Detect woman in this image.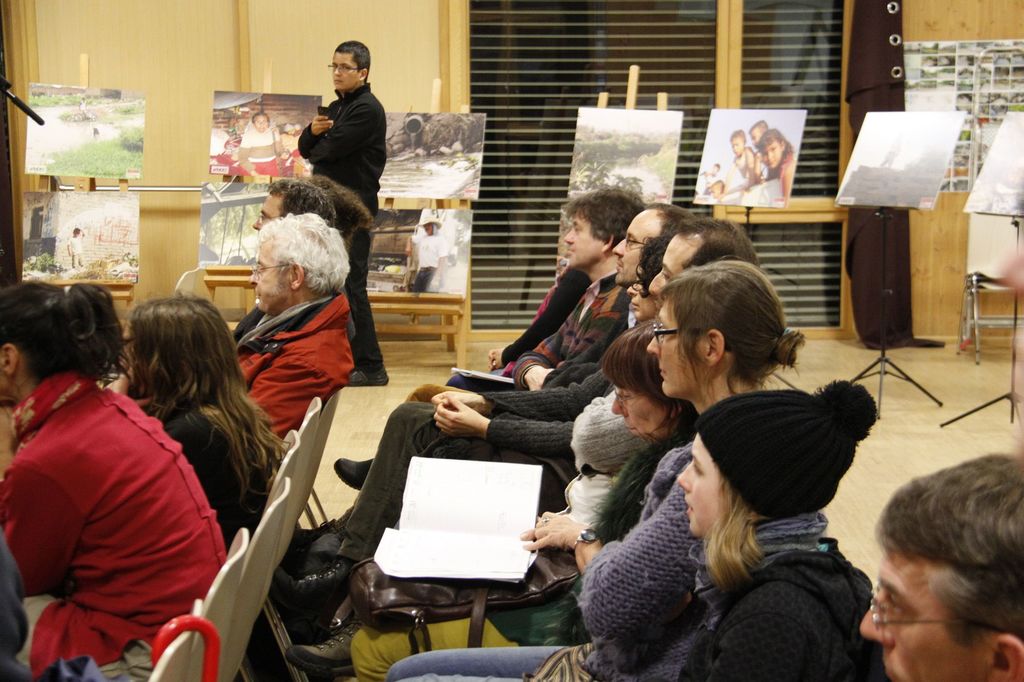
Detection: [104, 290, 287, 545].
